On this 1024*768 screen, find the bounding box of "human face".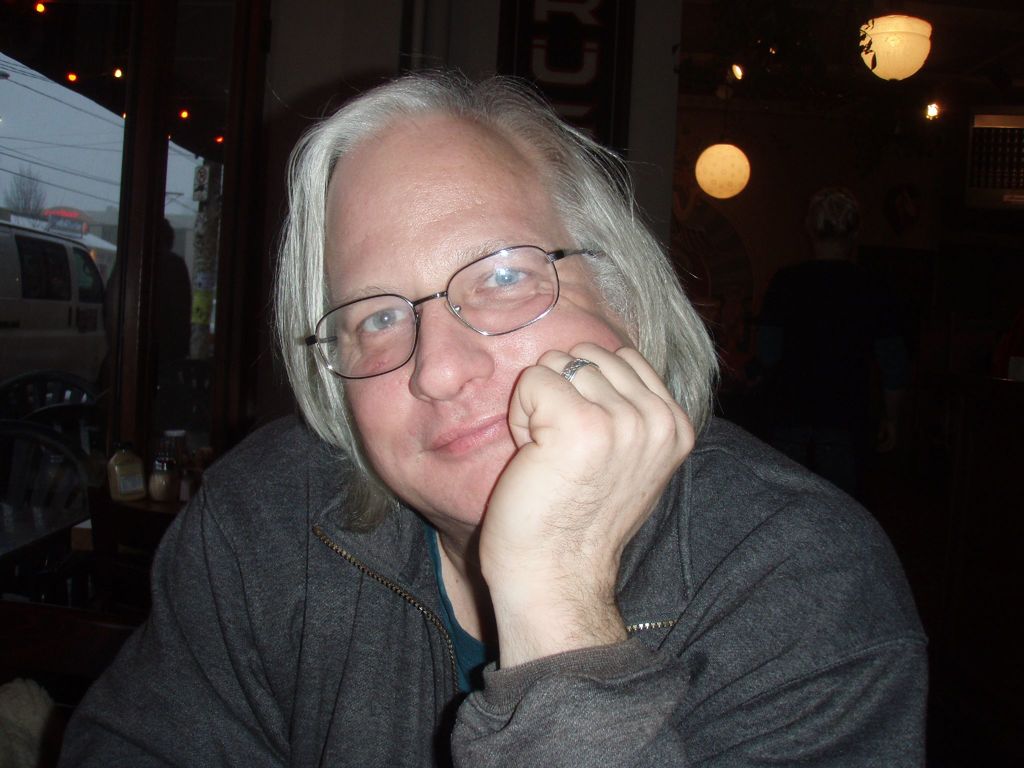
Bounding box: rect(315, 104, 657, 524).
